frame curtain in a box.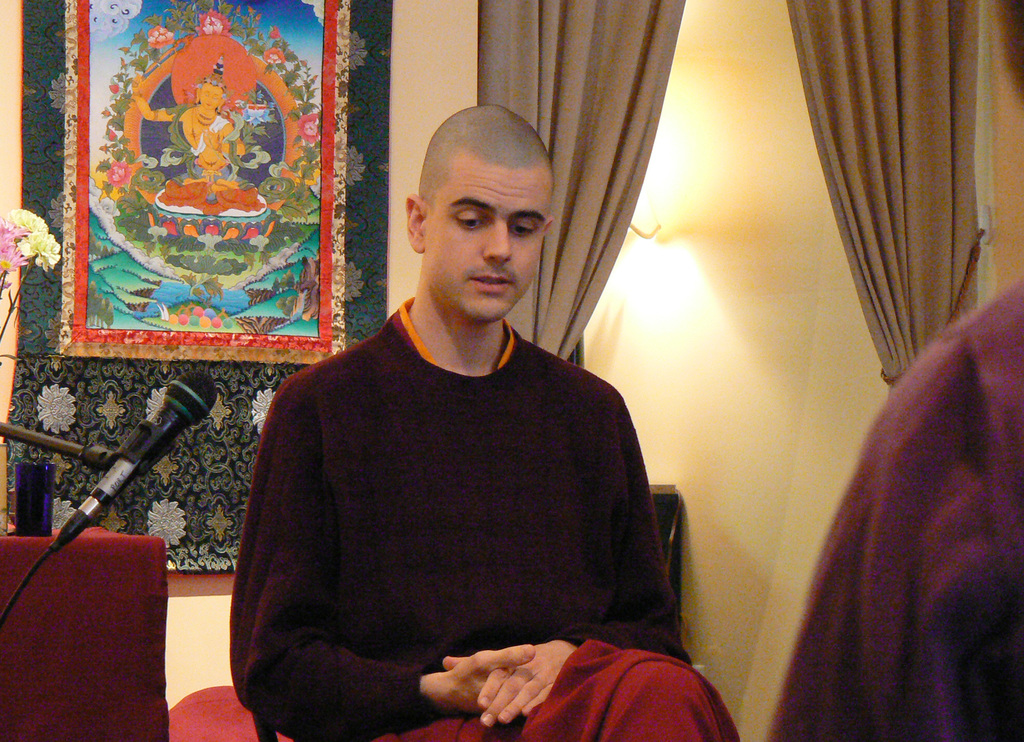
left=771, top=0, right=1016, bottom=472.
